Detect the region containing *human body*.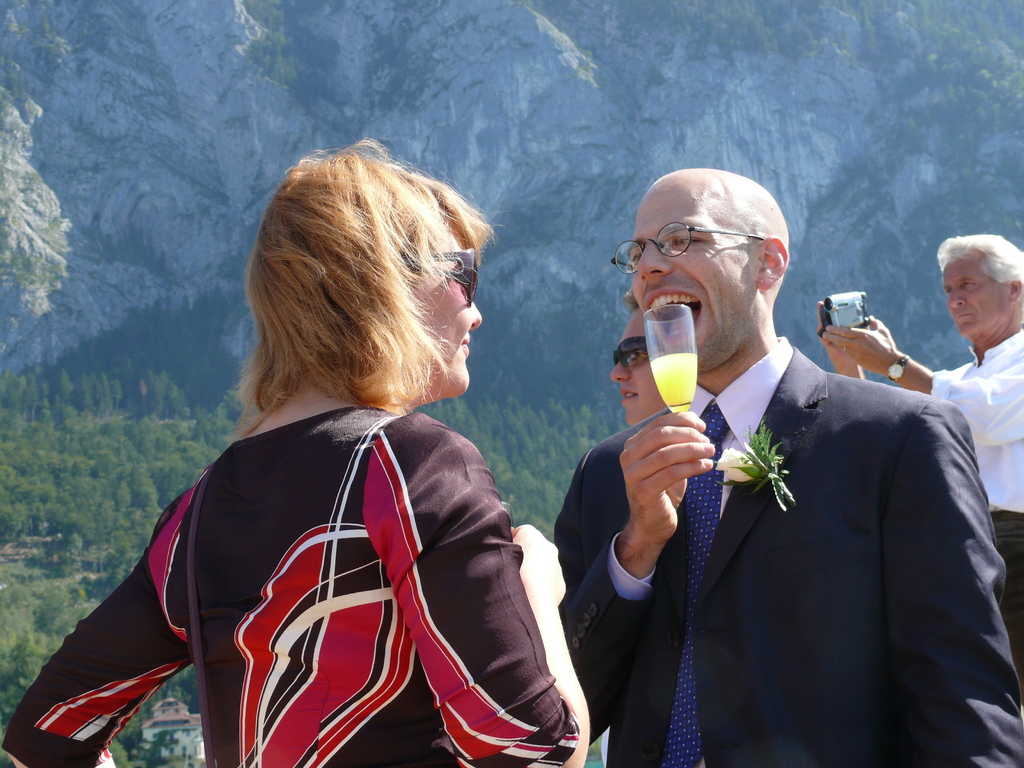
(left=816, top=234, right=1023, bottom=671).
